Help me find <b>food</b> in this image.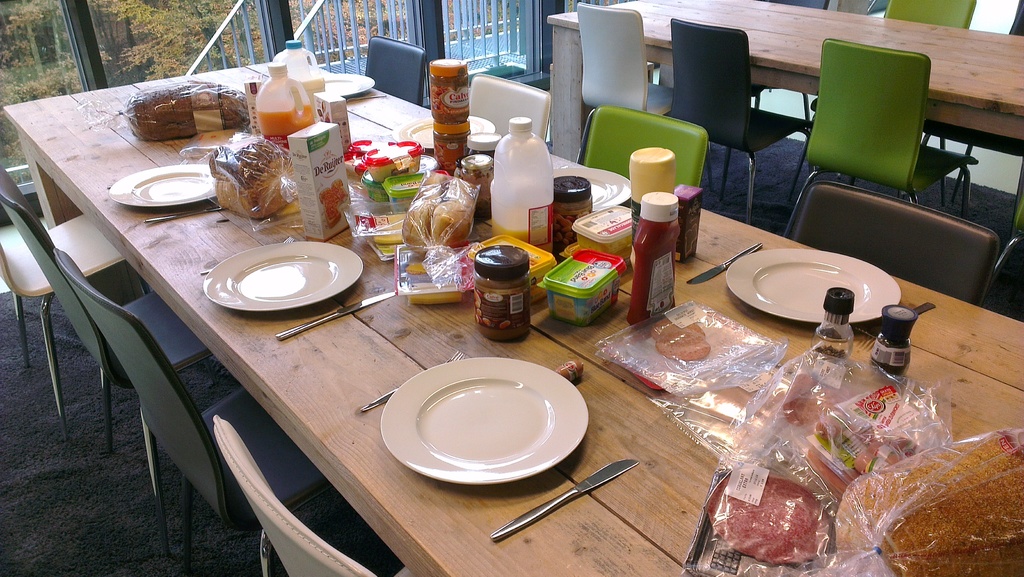
Found it: l=575, t=232, r=634, b=258.
